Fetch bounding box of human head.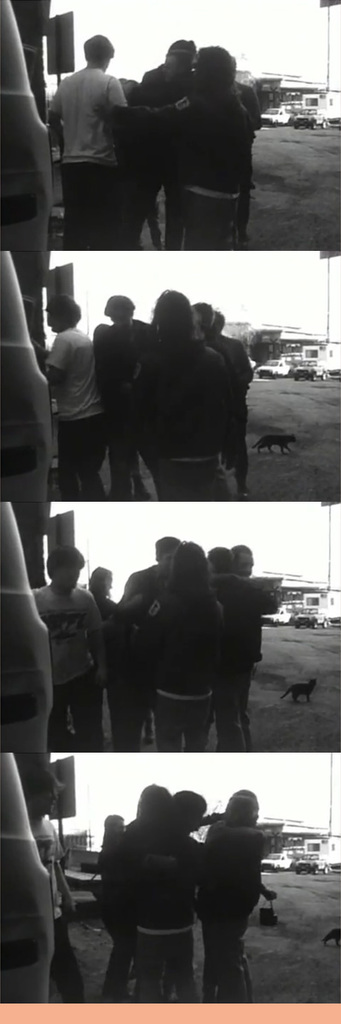
Bbox: [left=147, top=292, right=205, bottom=338].
